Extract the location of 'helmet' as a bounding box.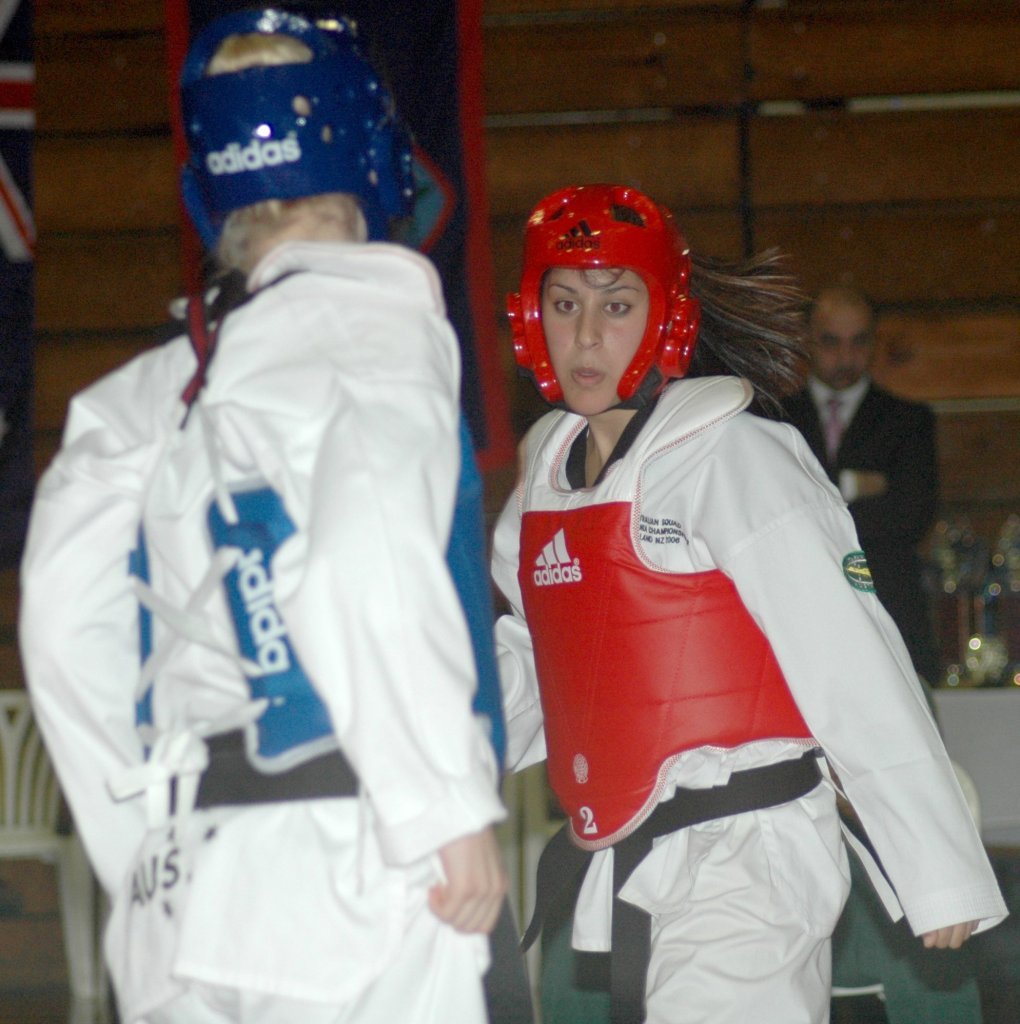
505, 175, 707, 438.
